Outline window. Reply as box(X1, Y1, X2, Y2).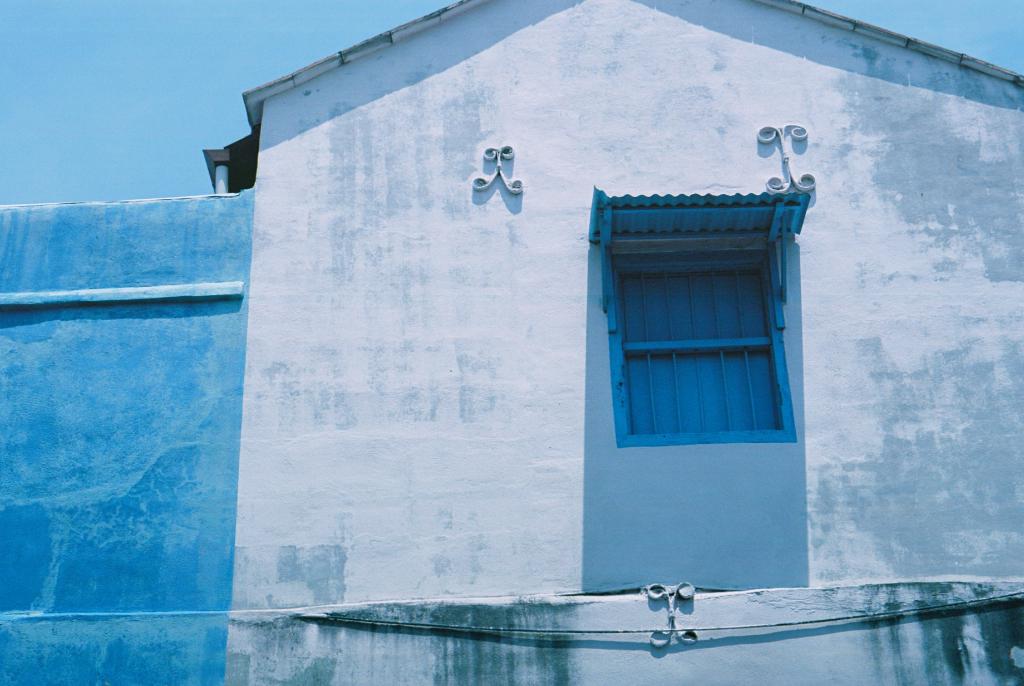
box(582, 174, 804, 492).
